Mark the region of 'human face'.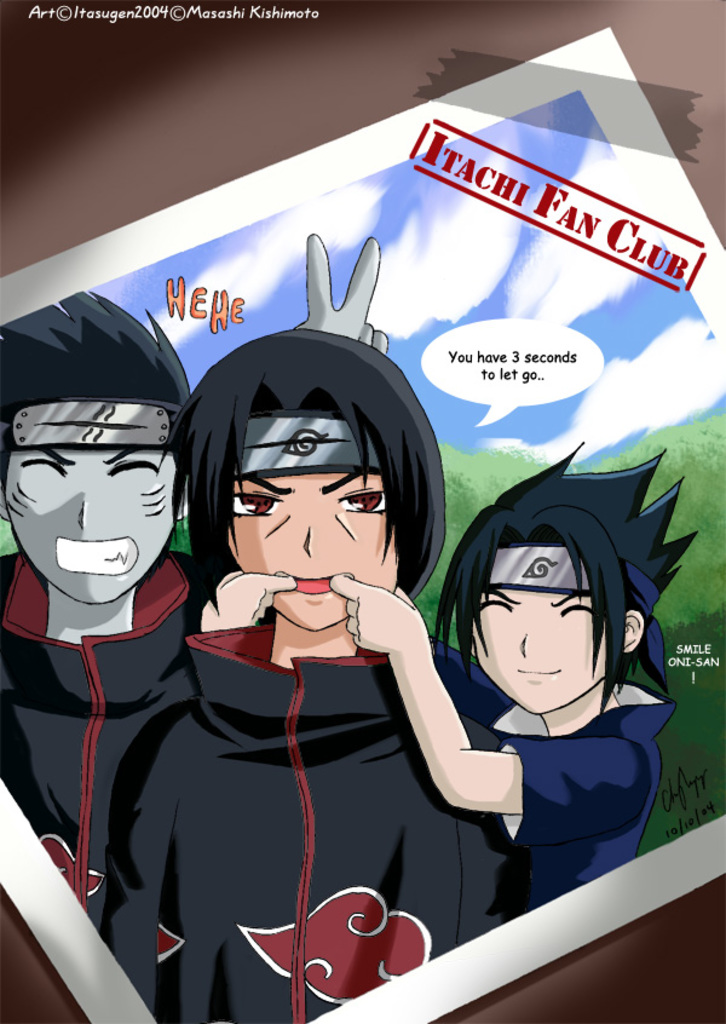
Region: region(0, 422, 169, 608).
